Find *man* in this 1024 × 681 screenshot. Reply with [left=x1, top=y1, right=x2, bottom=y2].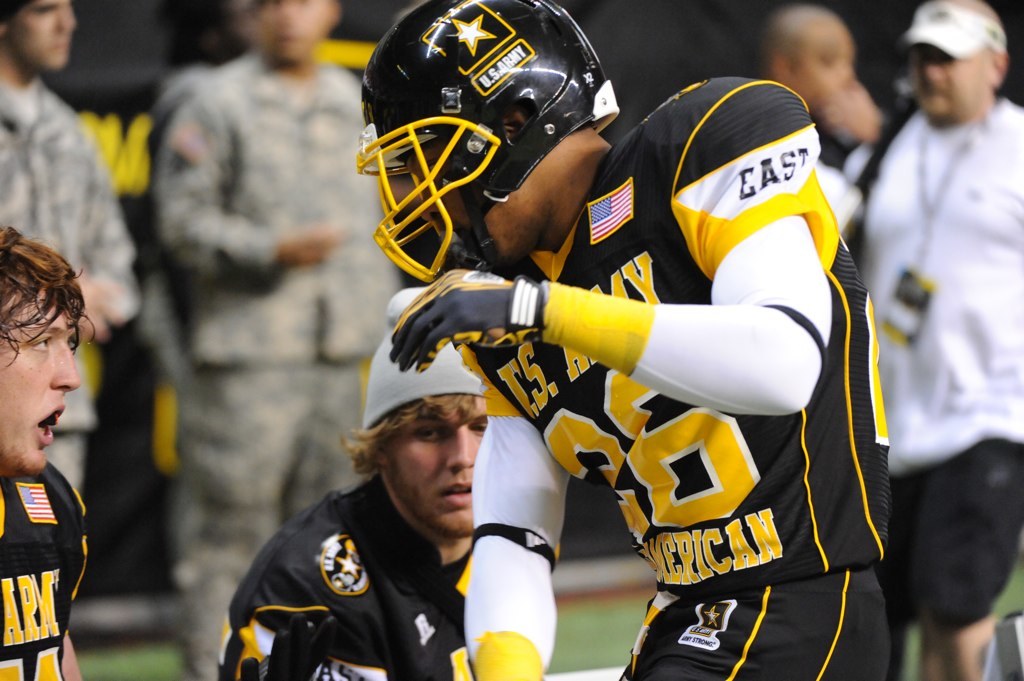
[left=759, top=0, right=902, bottom=183].
